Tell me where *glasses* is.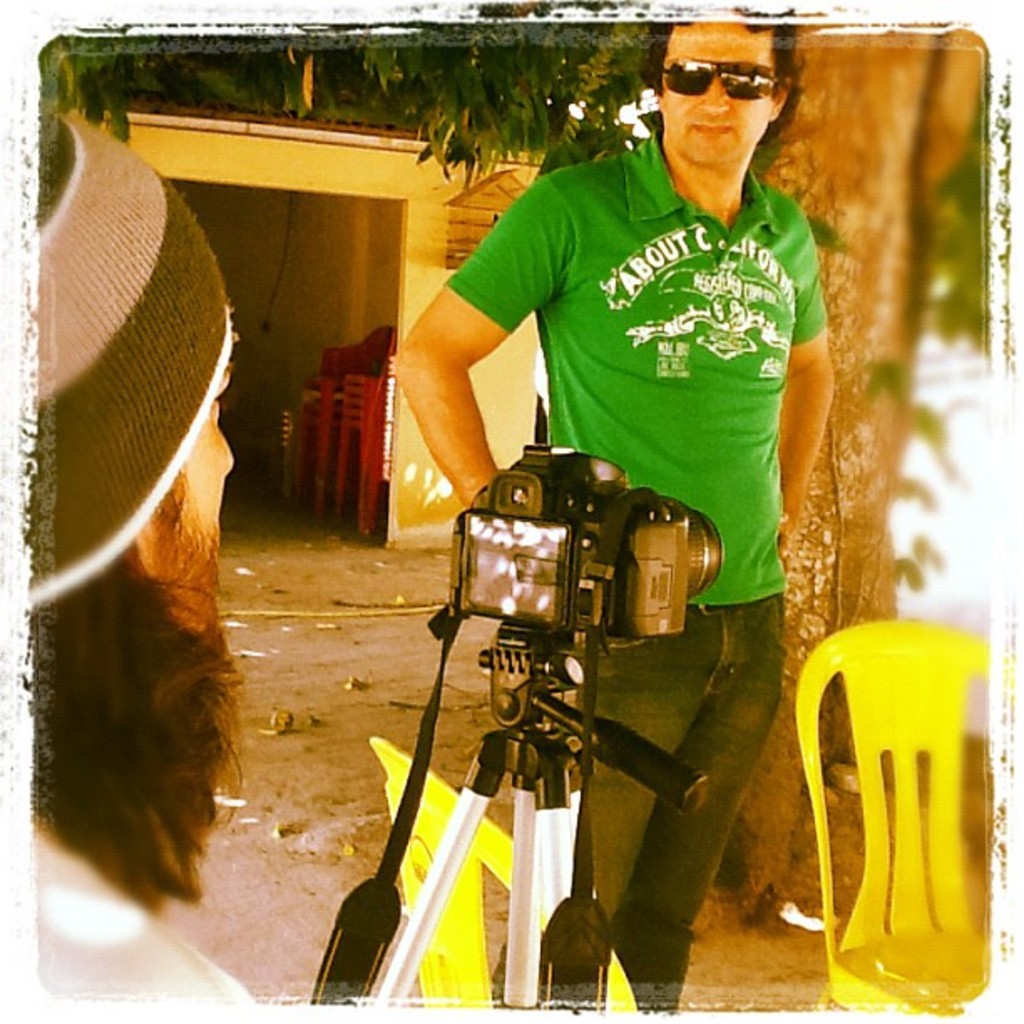
*glasses* is at 658 62 788 99.
